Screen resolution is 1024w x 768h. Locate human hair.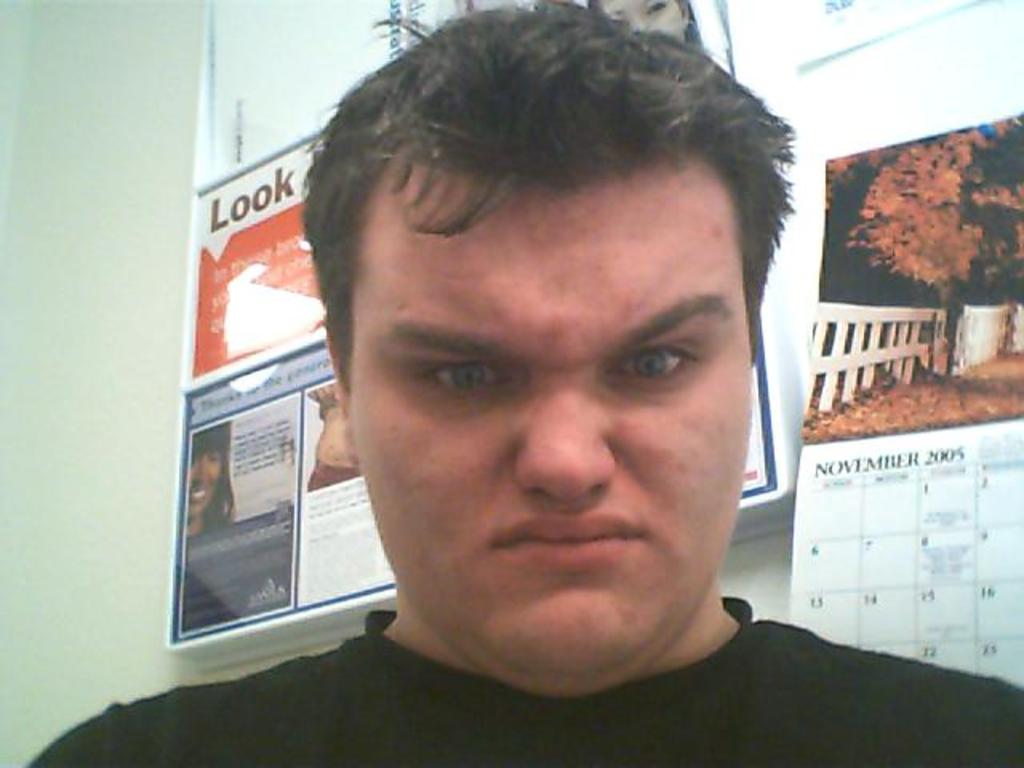
187:416:237:533.
